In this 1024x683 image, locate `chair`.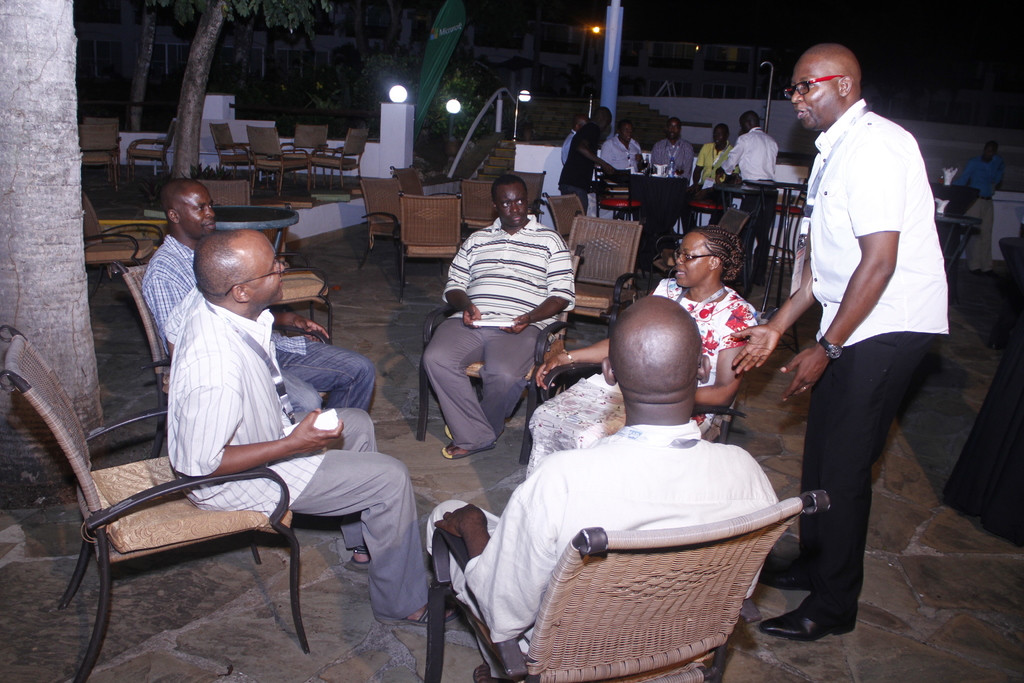
Bounding box: rect(0, 322, 315, 682).
